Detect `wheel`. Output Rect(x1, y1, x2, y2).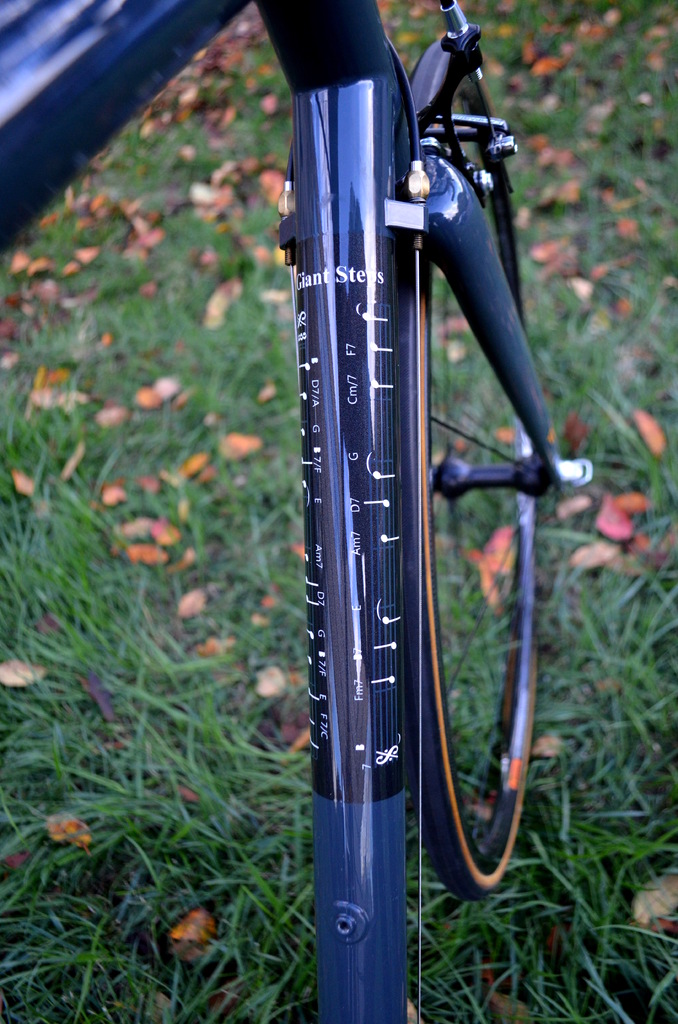
Rect(400, 22, 555, 909).
